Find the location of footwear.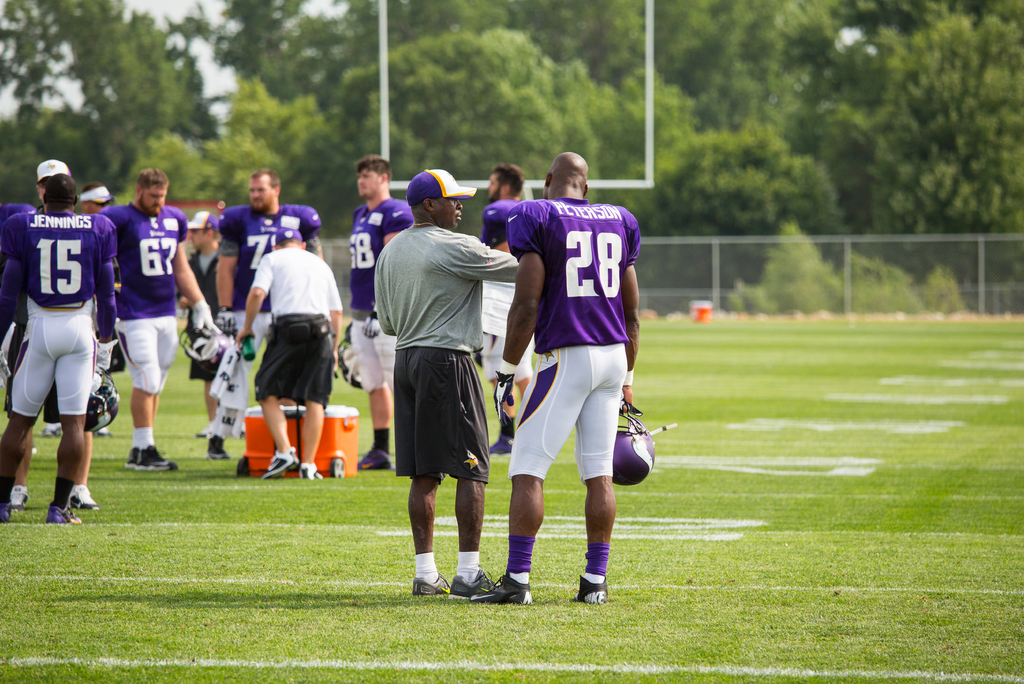
Location: locate(415, 575, 460, 600).
